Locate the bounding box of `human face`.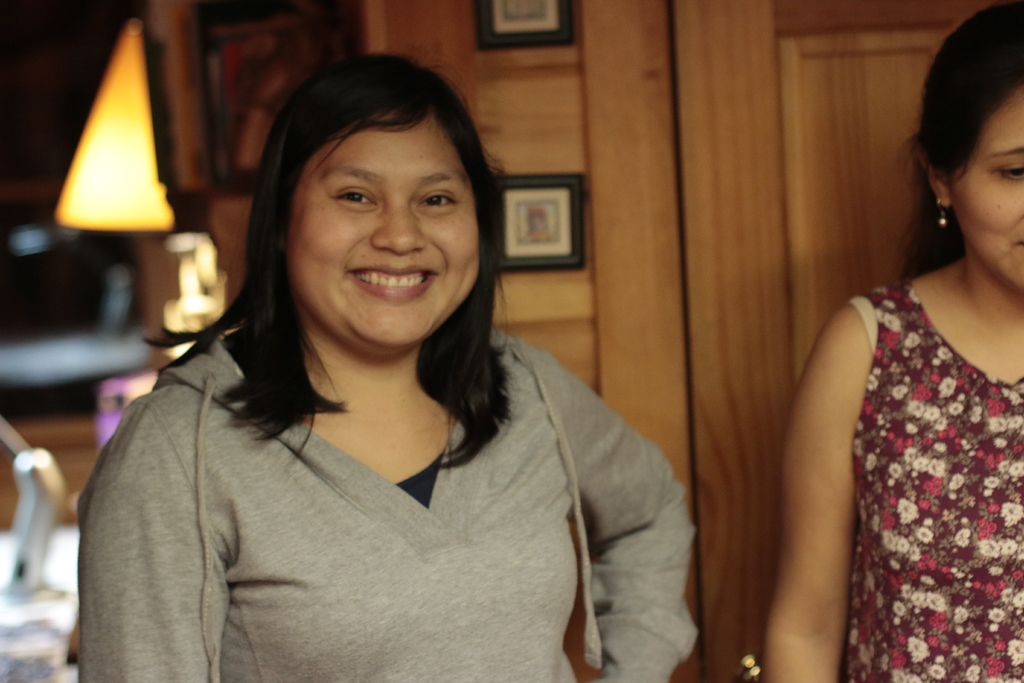
Bounding box: box=[291, 113, 481, 356].
